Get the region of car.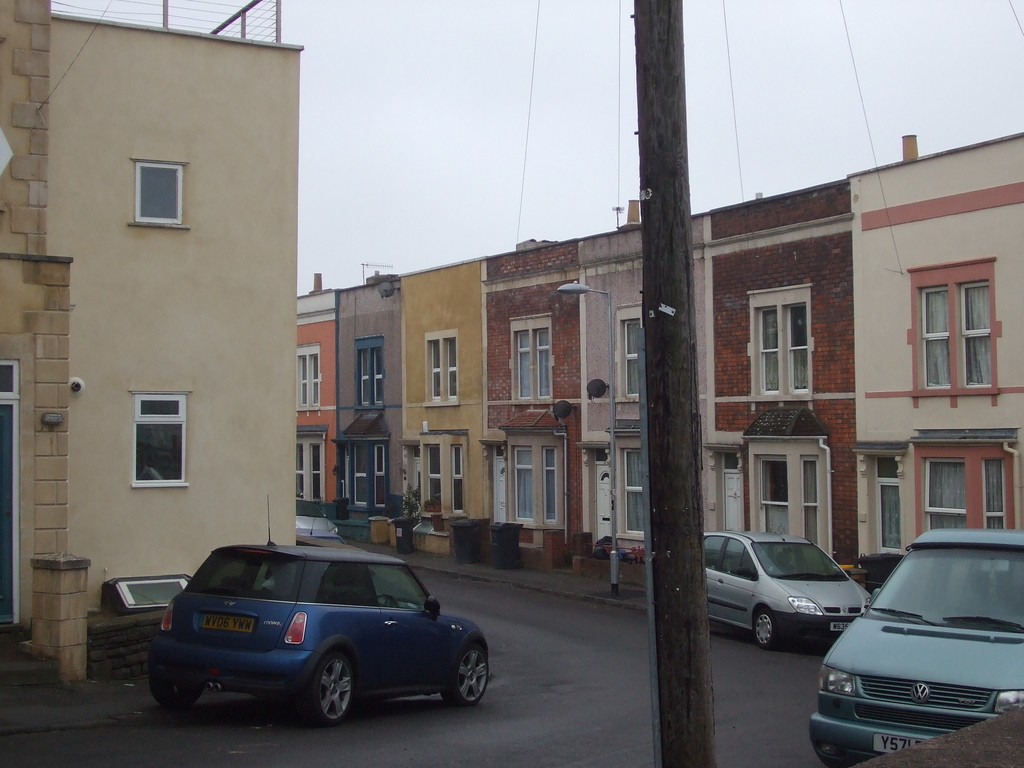
BBox(297, 499, 335, 538).
